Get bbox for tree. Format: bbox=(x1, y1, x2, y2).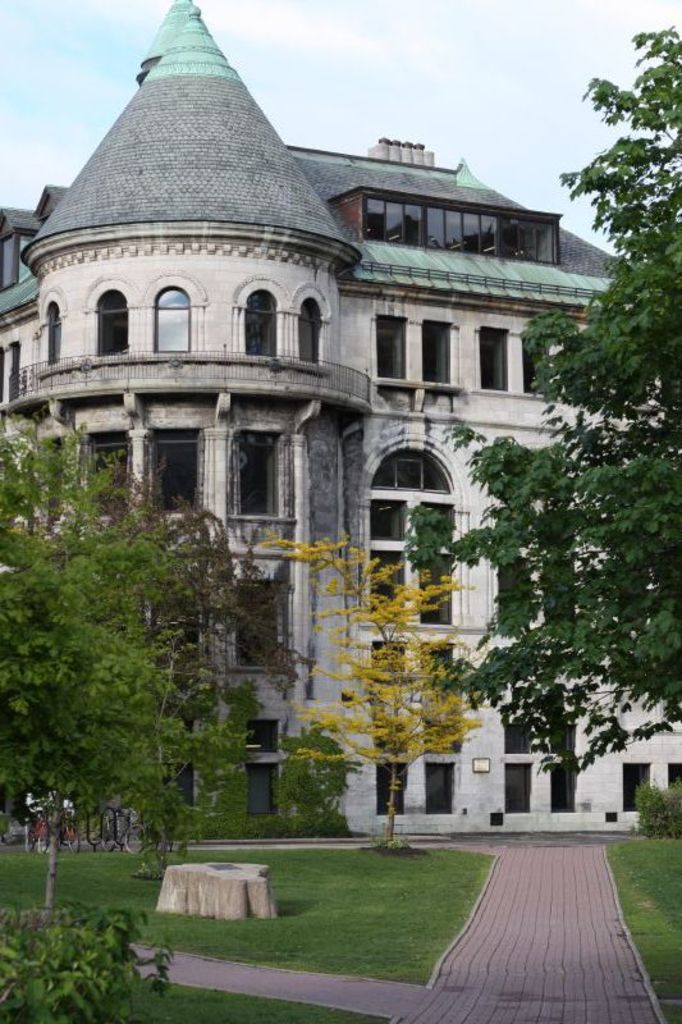
bbox=(266, 538, 479, 840).
